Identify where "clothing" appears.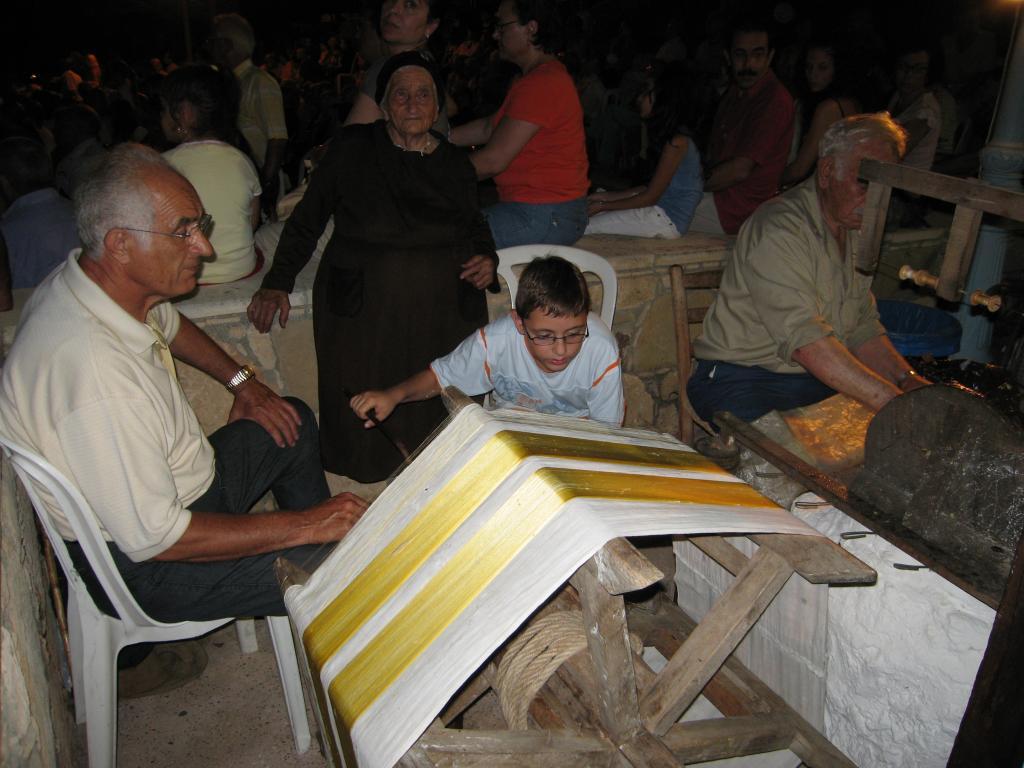
Appears at <region>0, 259, 345, 629</region>.
